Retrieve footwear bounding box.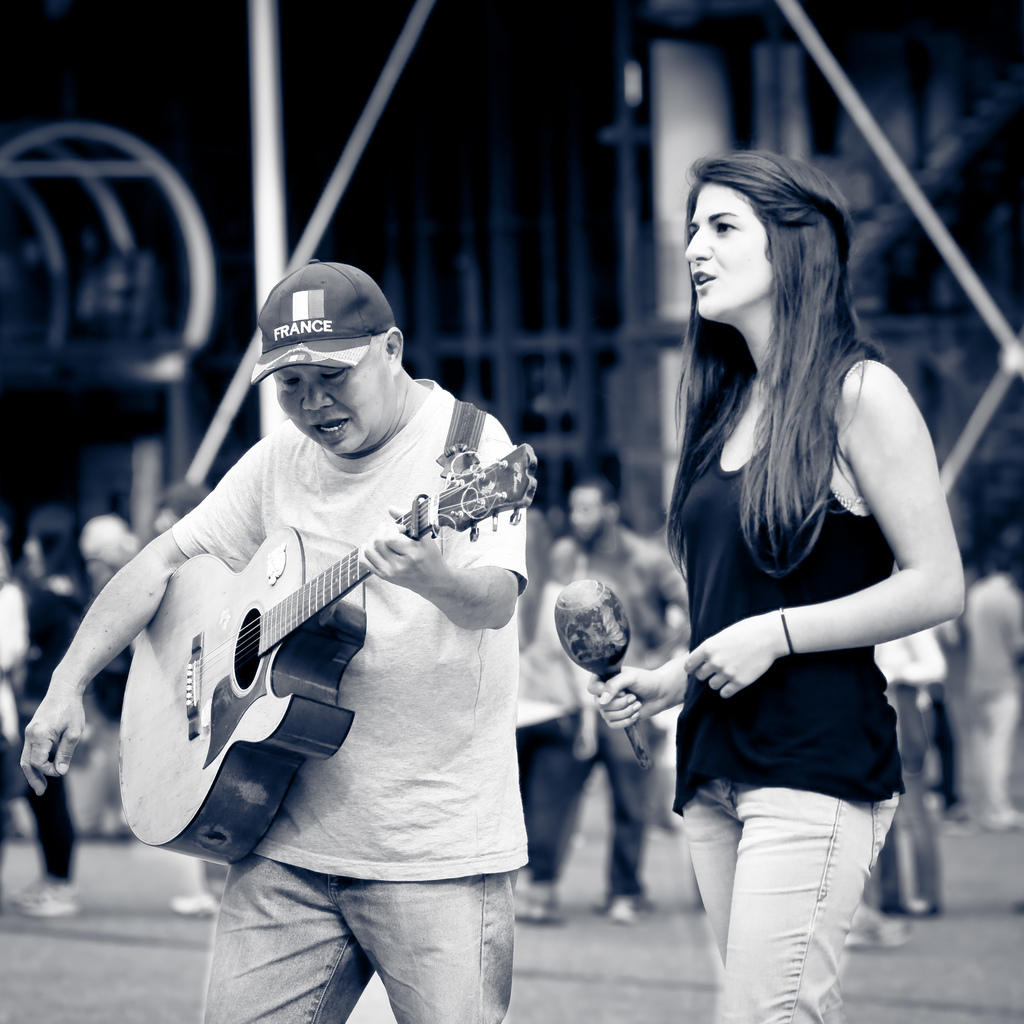
Bounding box: bbox(607, 897, 646, 922).
